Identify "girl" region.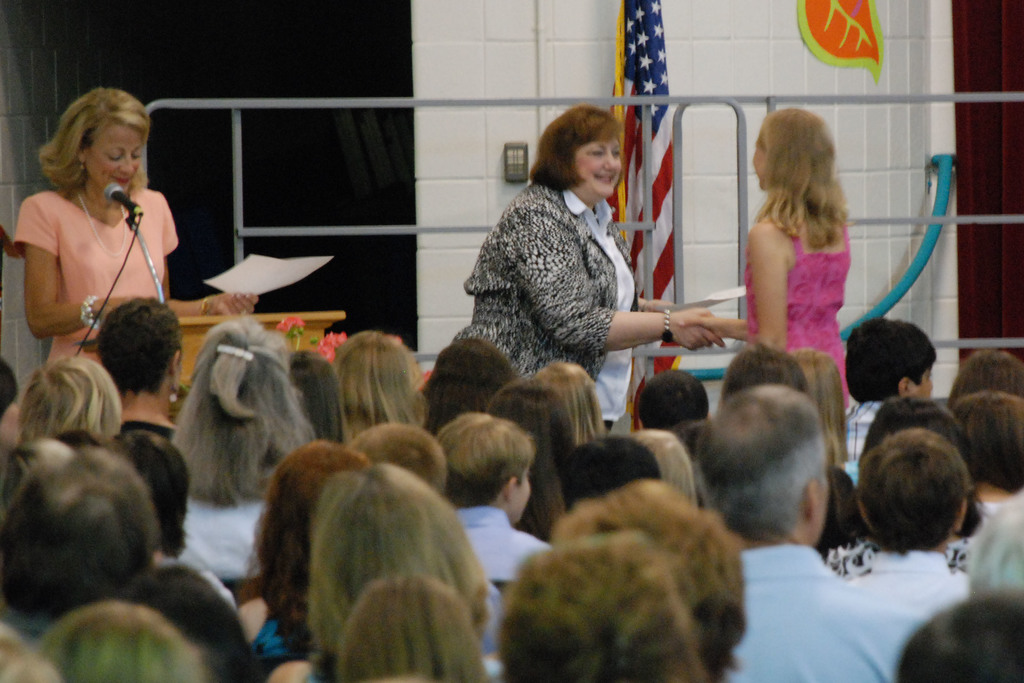
Region: box(422, 339, 520, 436).
